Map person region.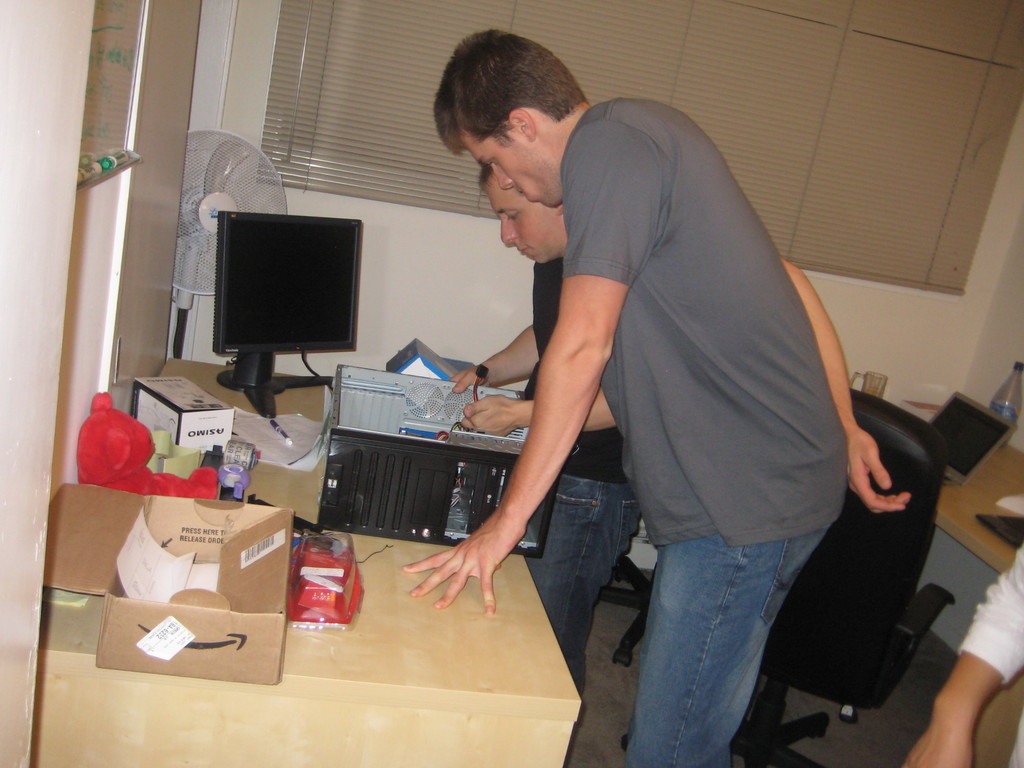
Mapped to [left=399, top=28, right=913, bottom=767].
